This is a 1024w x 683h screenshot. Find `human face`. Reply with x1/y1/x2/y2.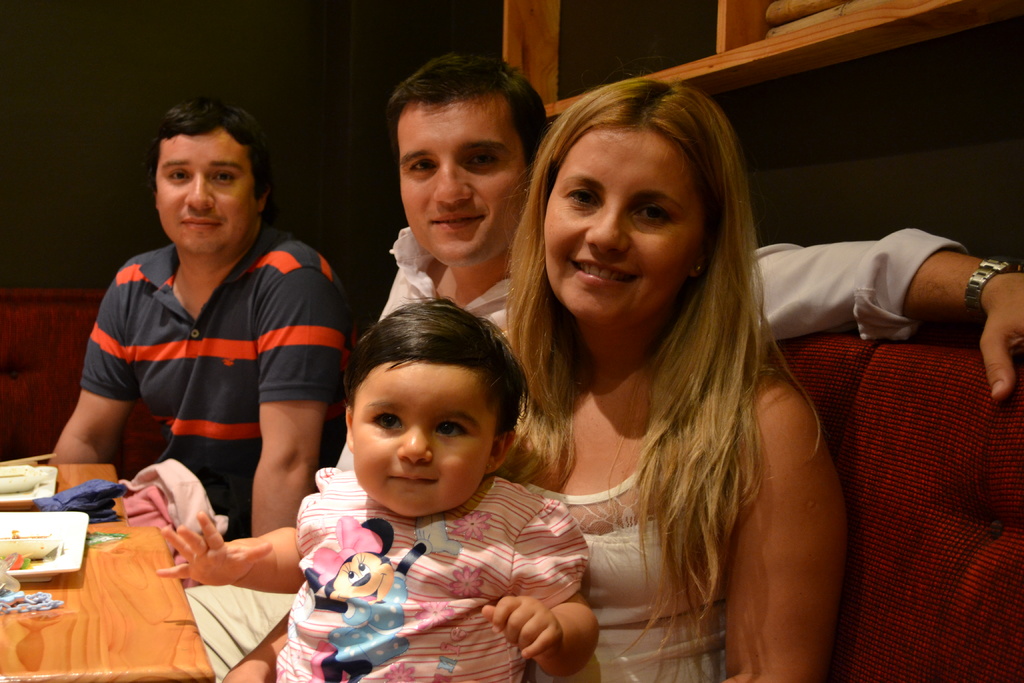
353/359/495/519.
